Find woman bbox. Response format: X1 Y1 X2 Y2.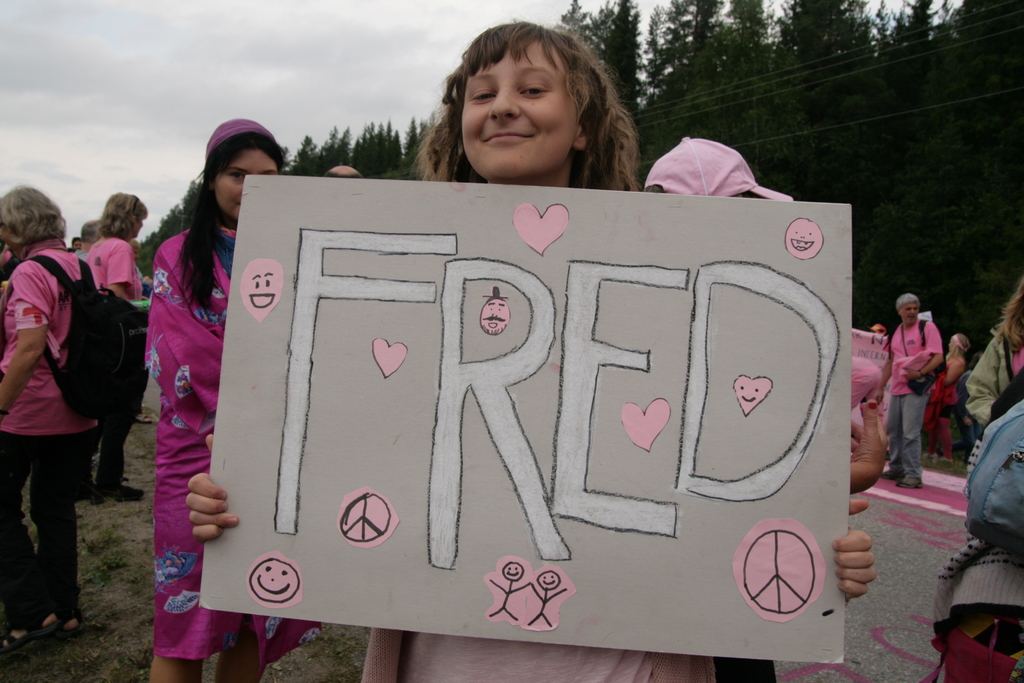
916 327 965 457.
